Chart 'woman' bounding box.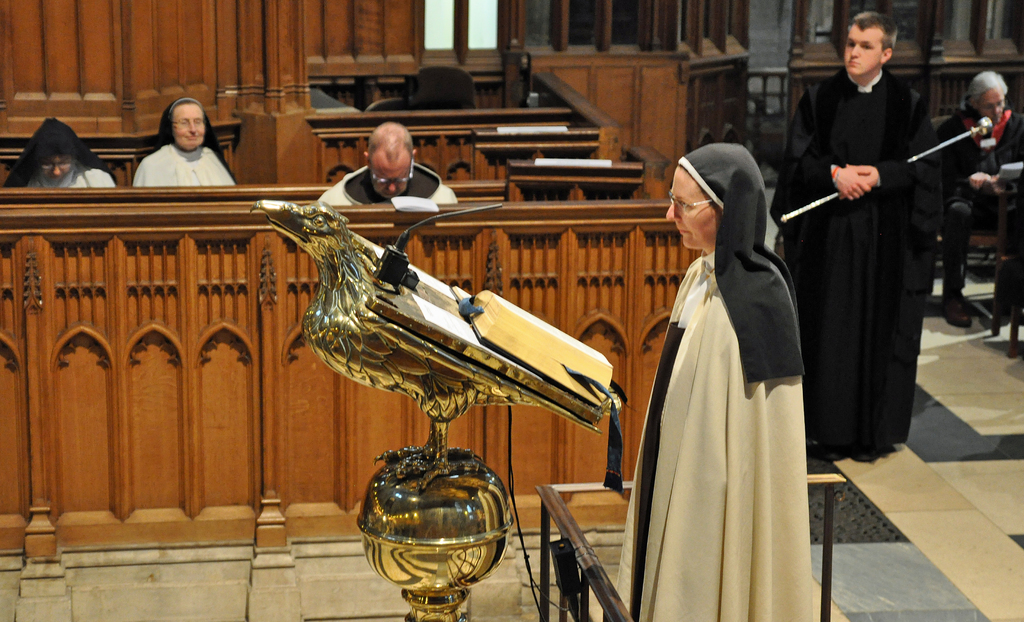
Charted: [1,116,119,190].
